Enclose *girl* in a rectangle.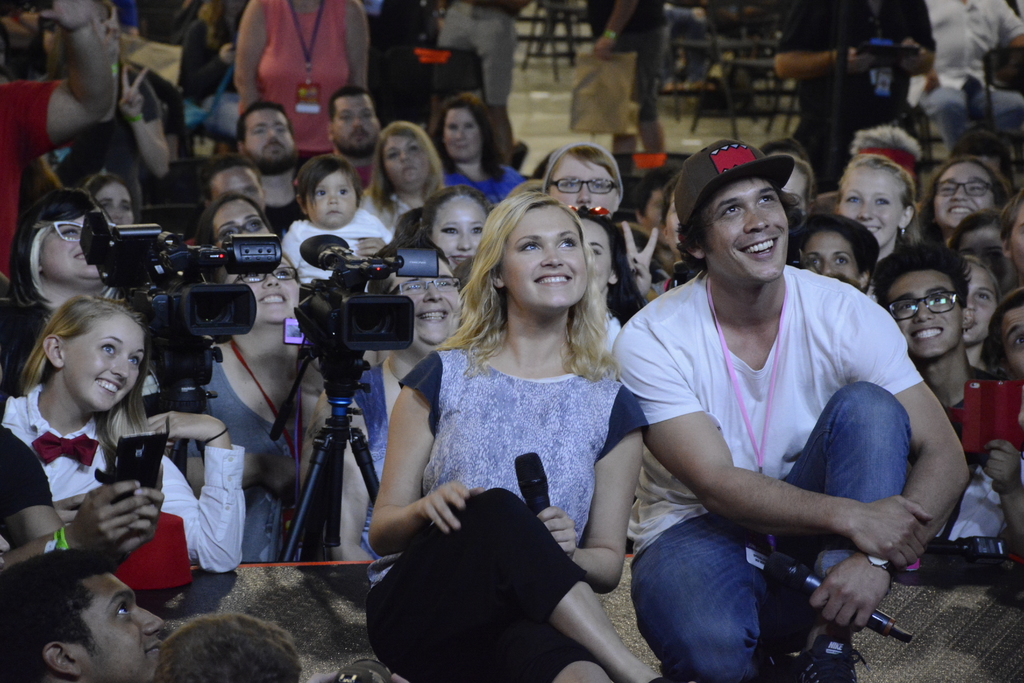
(0,299,244,572).
